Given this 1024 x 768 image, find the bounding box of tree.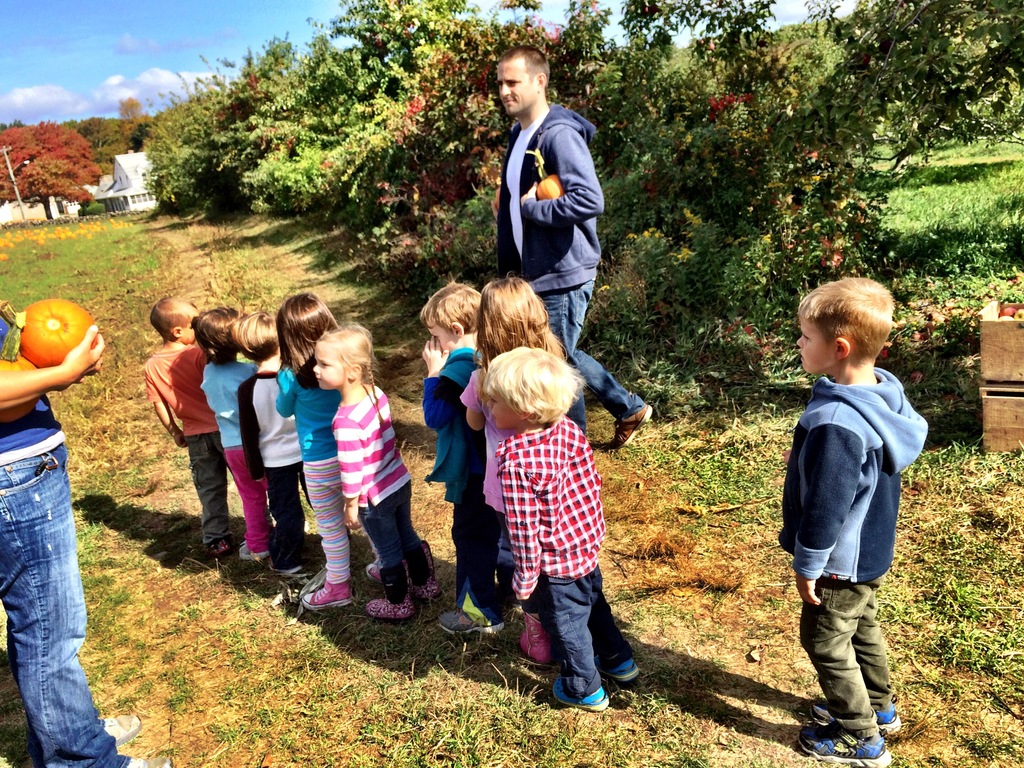
(0, 120, 95, 220).
